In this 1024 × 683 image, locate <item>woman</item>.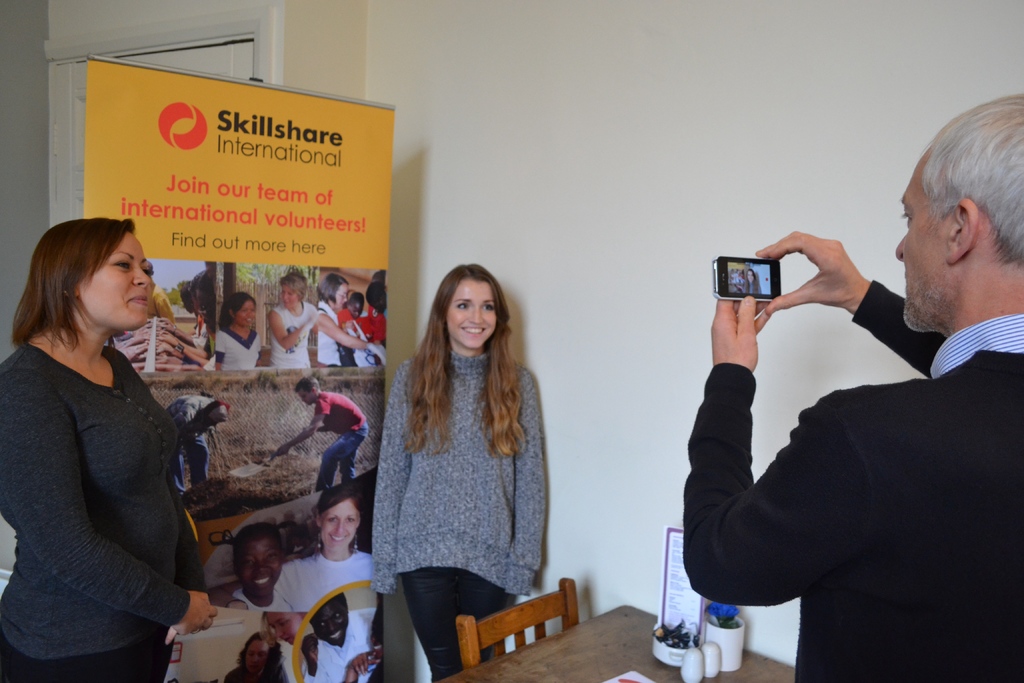
Bounding box: box(8, 205, 204, 682).
